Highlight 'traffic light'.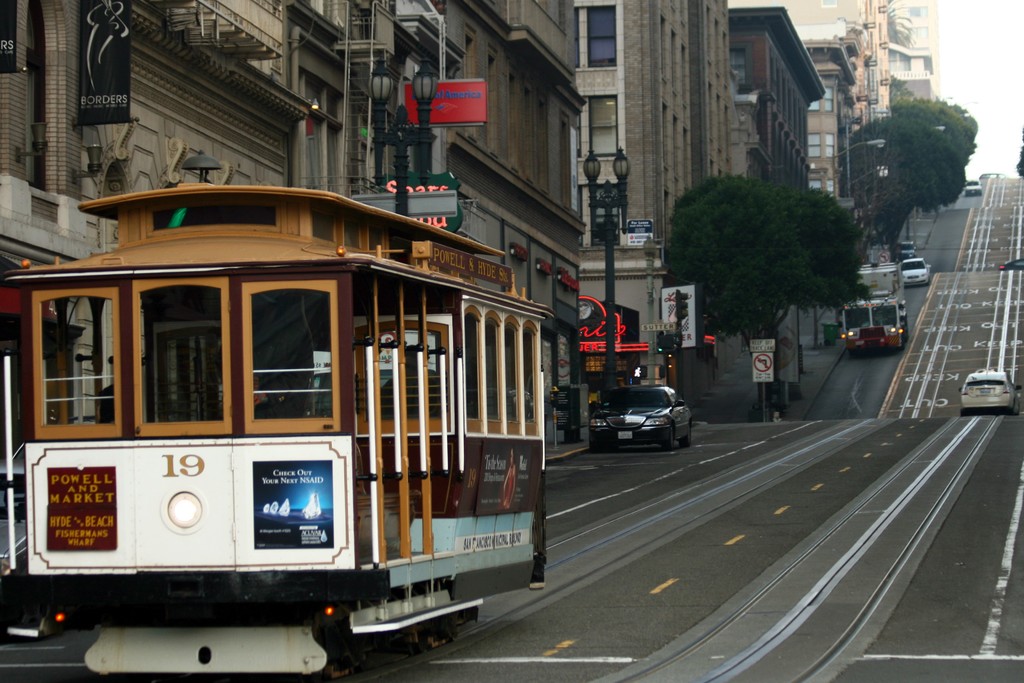
Highlighted region: crop(659, 365, 666, 378).
